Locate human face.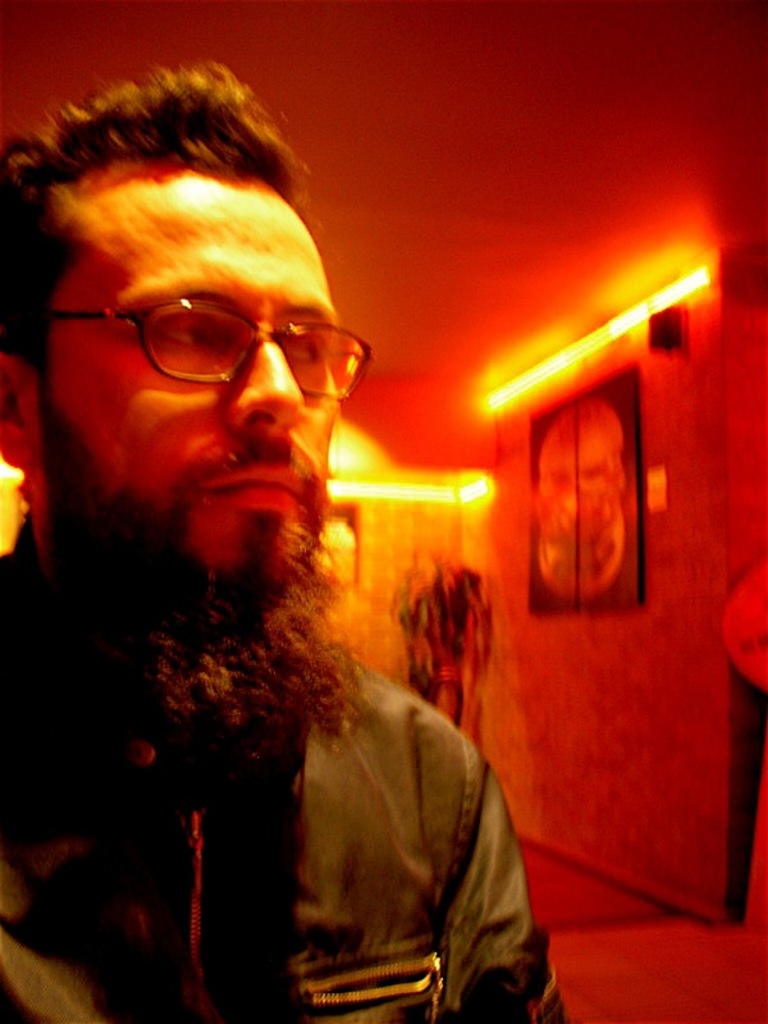
Bounding box: (36,173,340,607).
